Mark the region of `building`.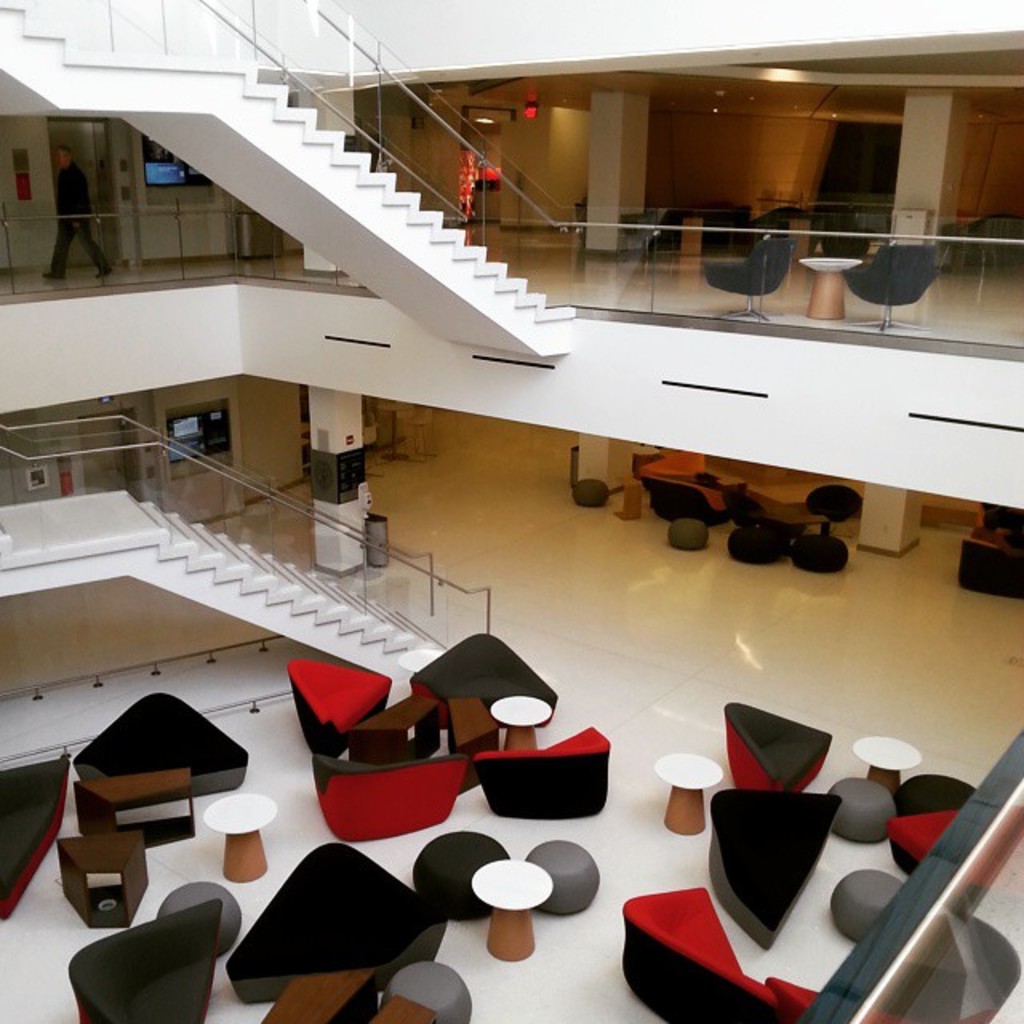
Region: [x1=0, y1=0, x2=1022, y2=1022].
